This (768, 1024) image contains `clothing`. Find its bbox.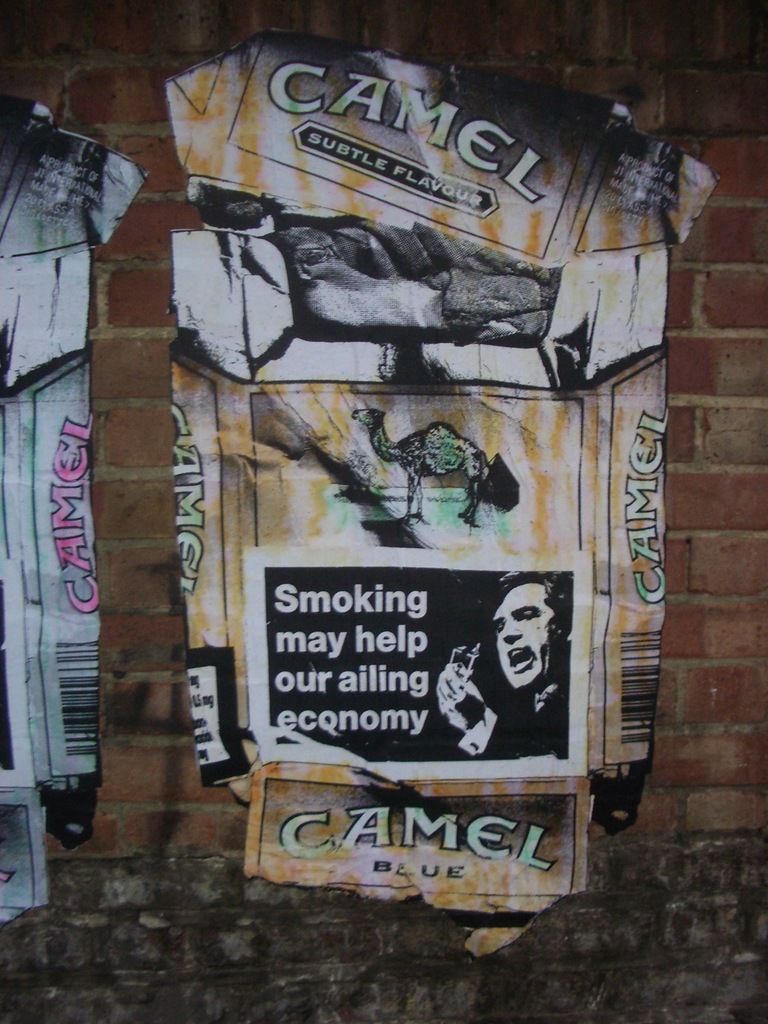
x1=449 y1=669 x2=582 y2=767.
